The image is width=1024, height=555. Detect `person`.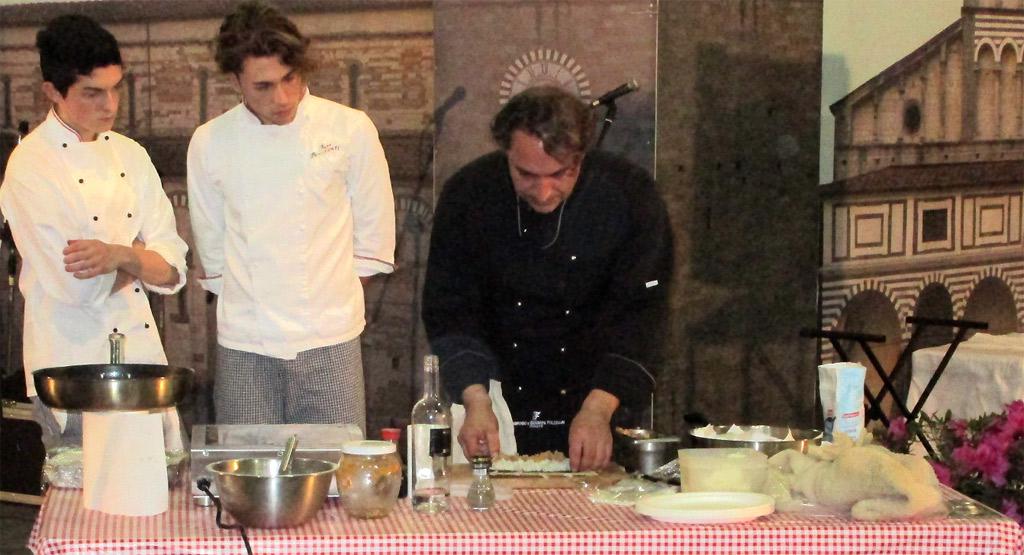
Detection: select_region(0, 10, 204, 458).
